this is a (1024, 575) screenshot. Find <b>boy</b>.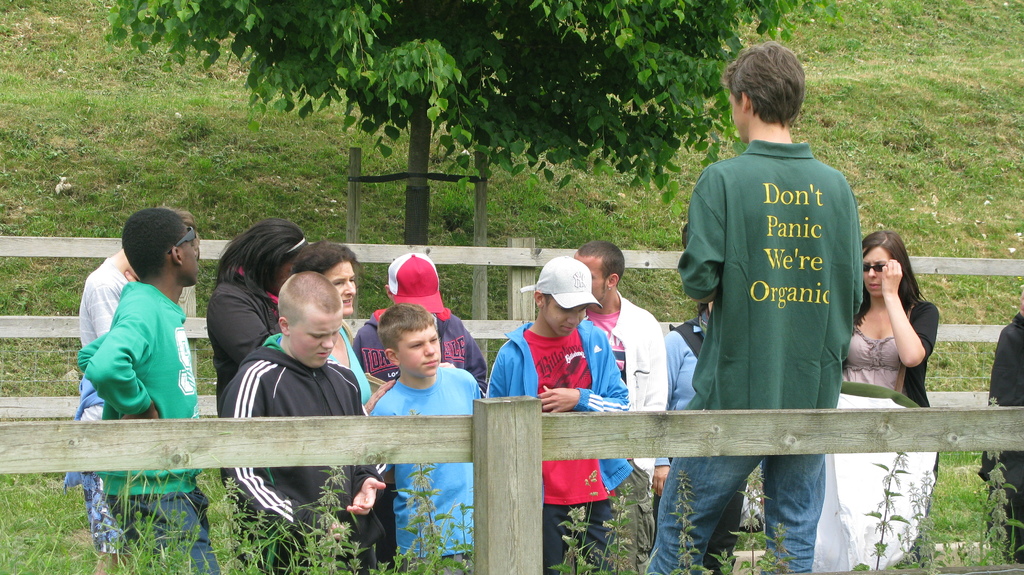
Bounding box: locate(76, 207, 220, 574).
